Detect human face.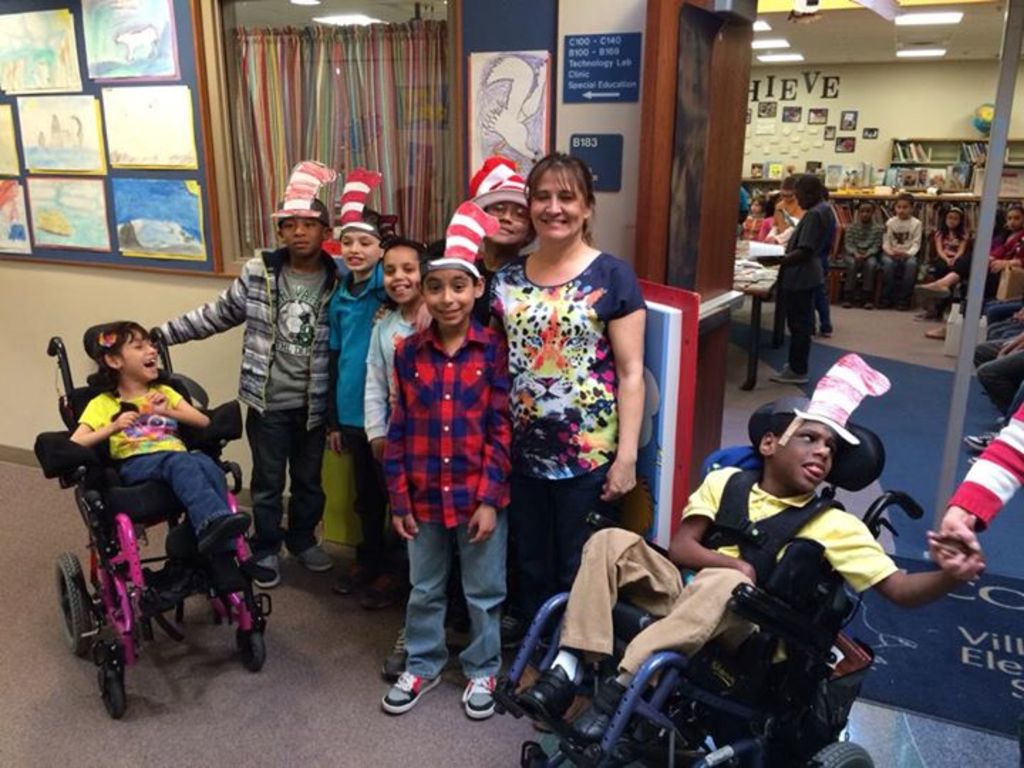
Detected at {"x1": 424, "y1": 266, "x2": 474, "y2": 329}.
